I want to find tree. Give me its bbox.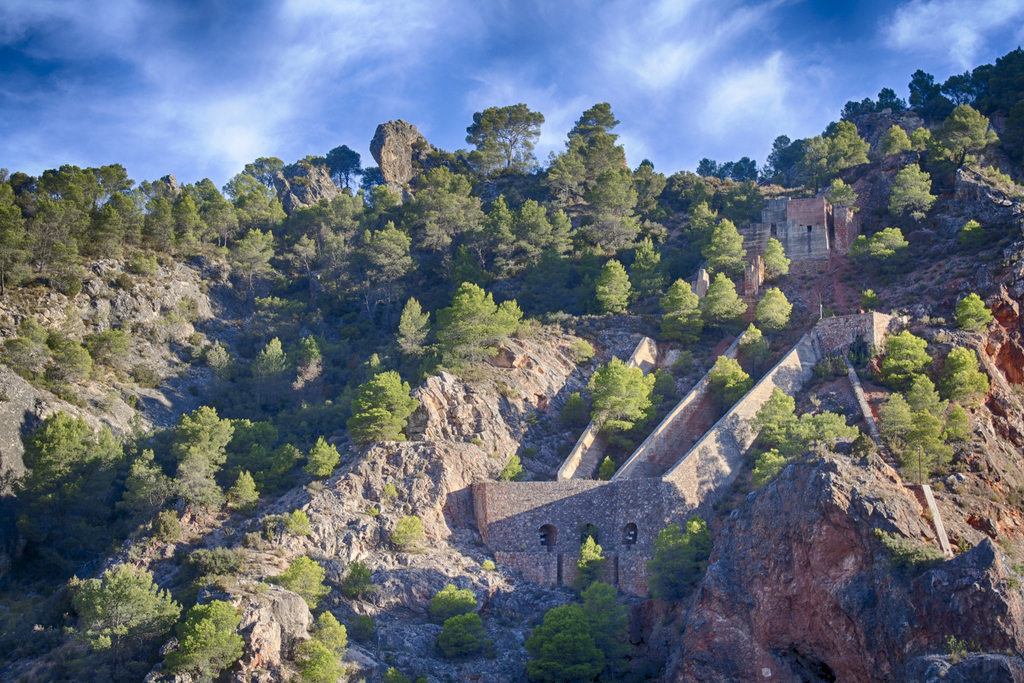
x1=799, y1=120, x2=884, y2=196.
